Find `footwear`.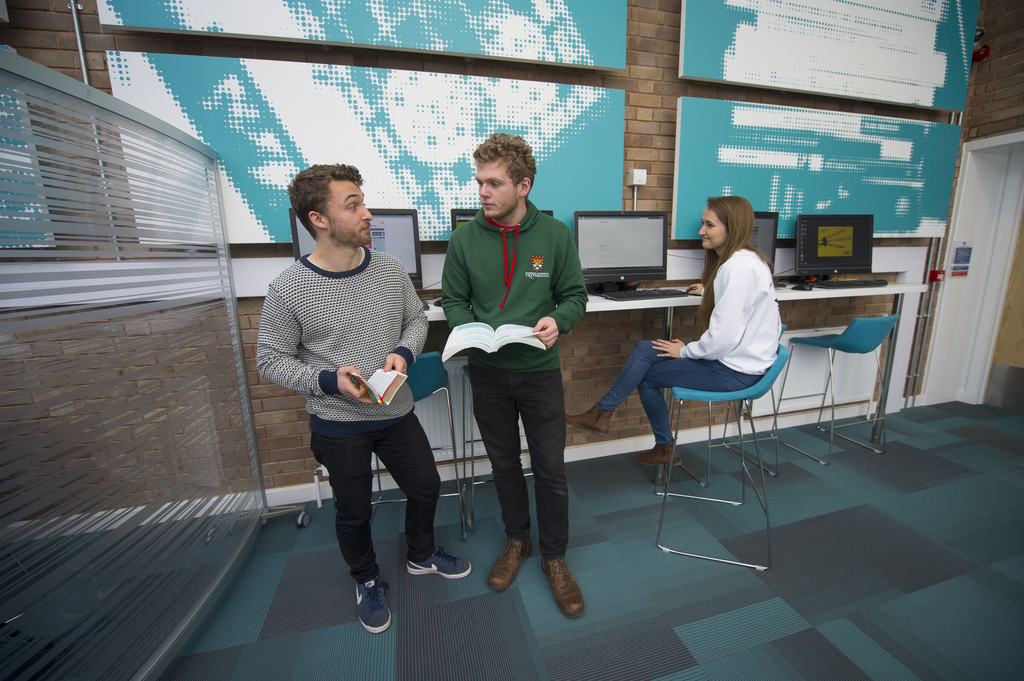
Rect(567, 405, 614, 433).
